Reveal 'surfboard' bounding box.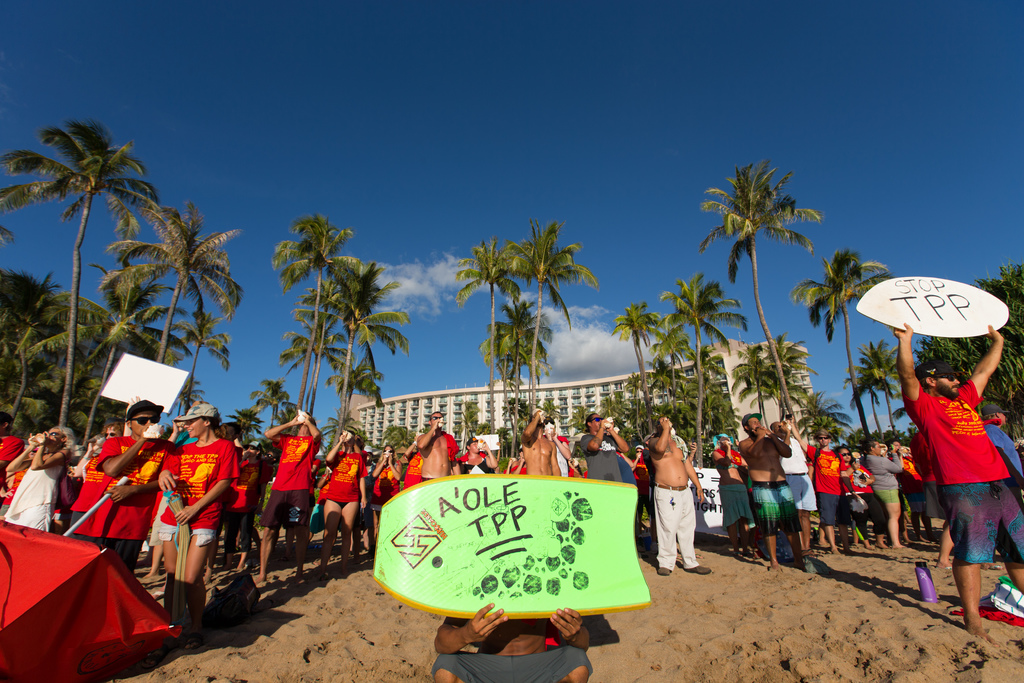
Revealed: (853,273,1012,343).
